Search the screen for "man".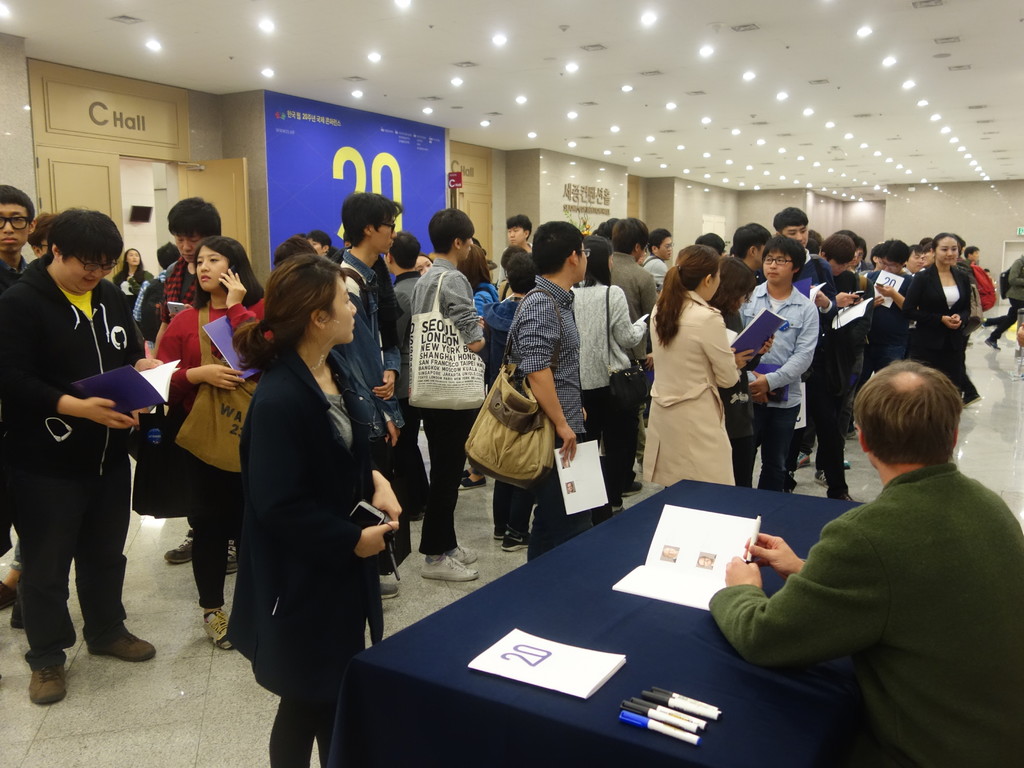
Found at pyautogui.locateOnScreen(0, 182, 35, 637).
